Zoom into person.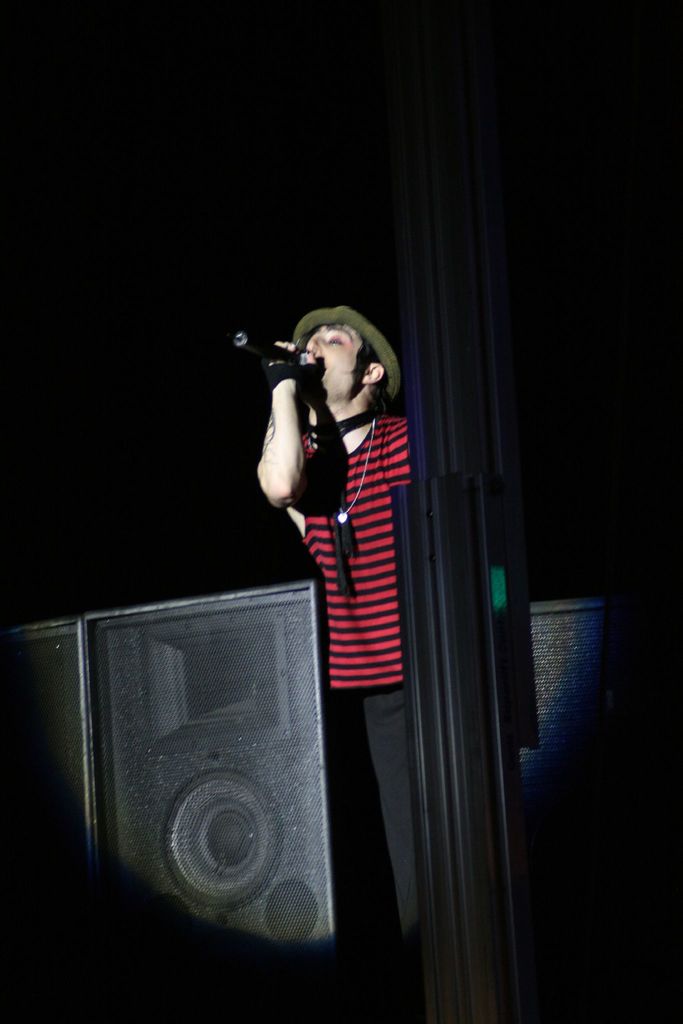
Zoom target: locate(259, 305, 425, 950).
